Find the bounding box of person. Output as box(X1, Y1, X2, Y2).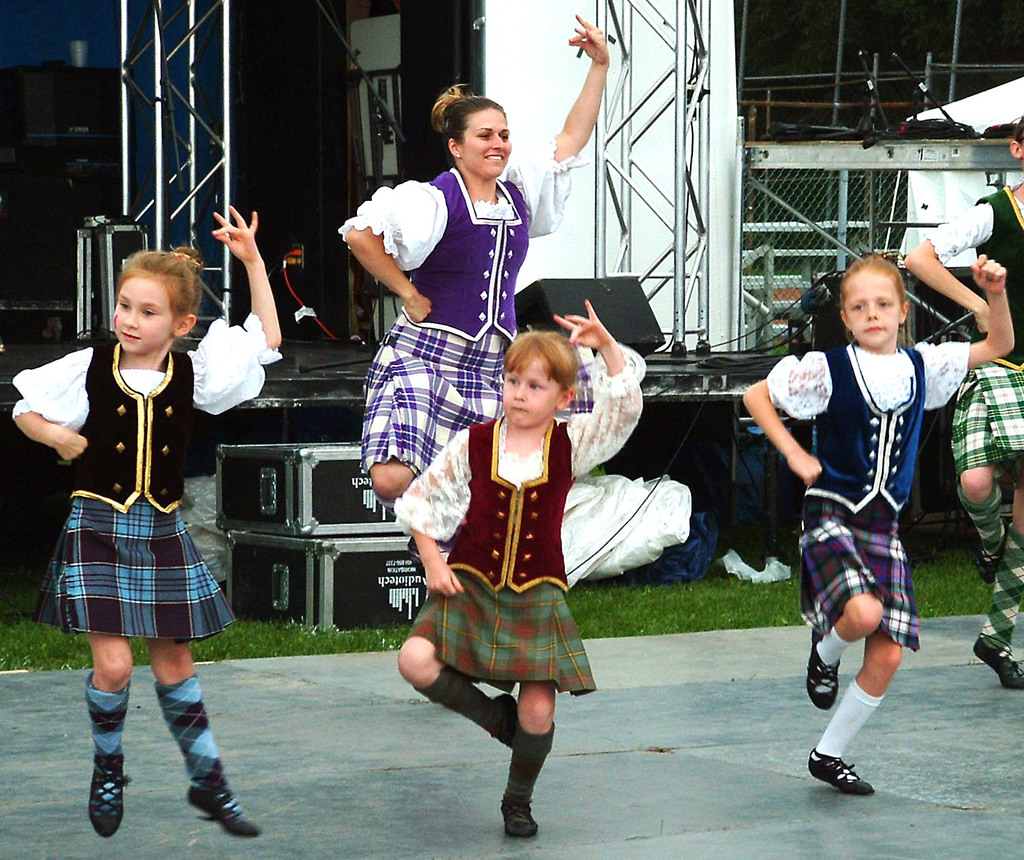
box(903, 111, 1023, 692).
